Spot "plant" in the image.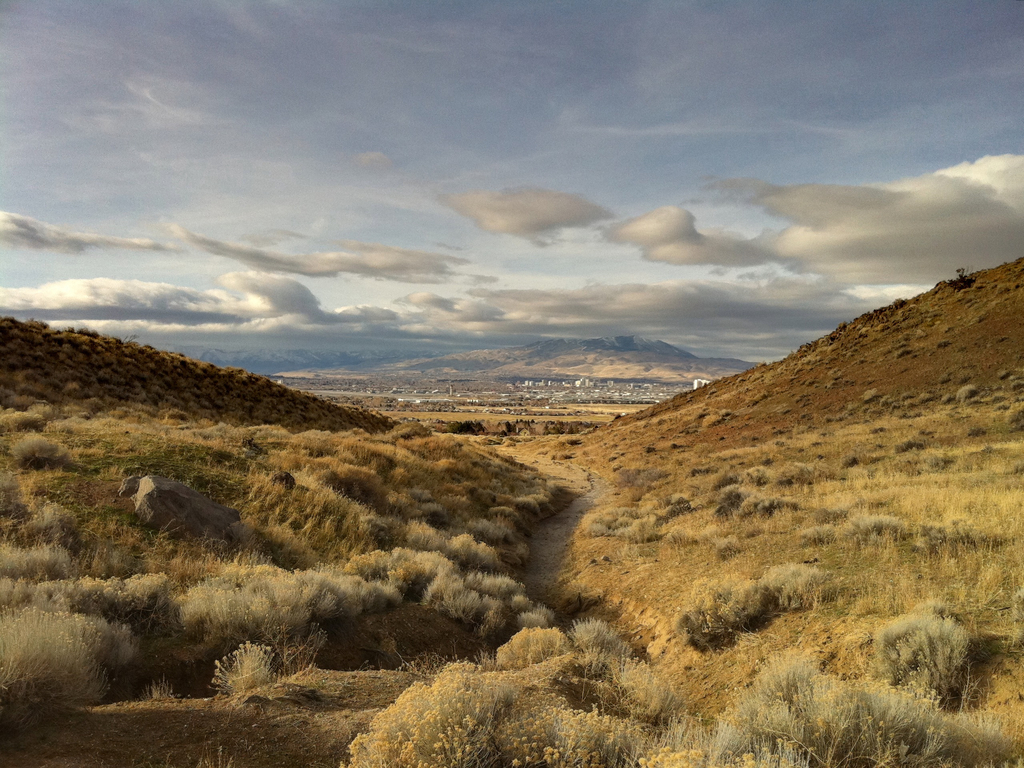
"plant" found at 704, 637, 998, 767.
